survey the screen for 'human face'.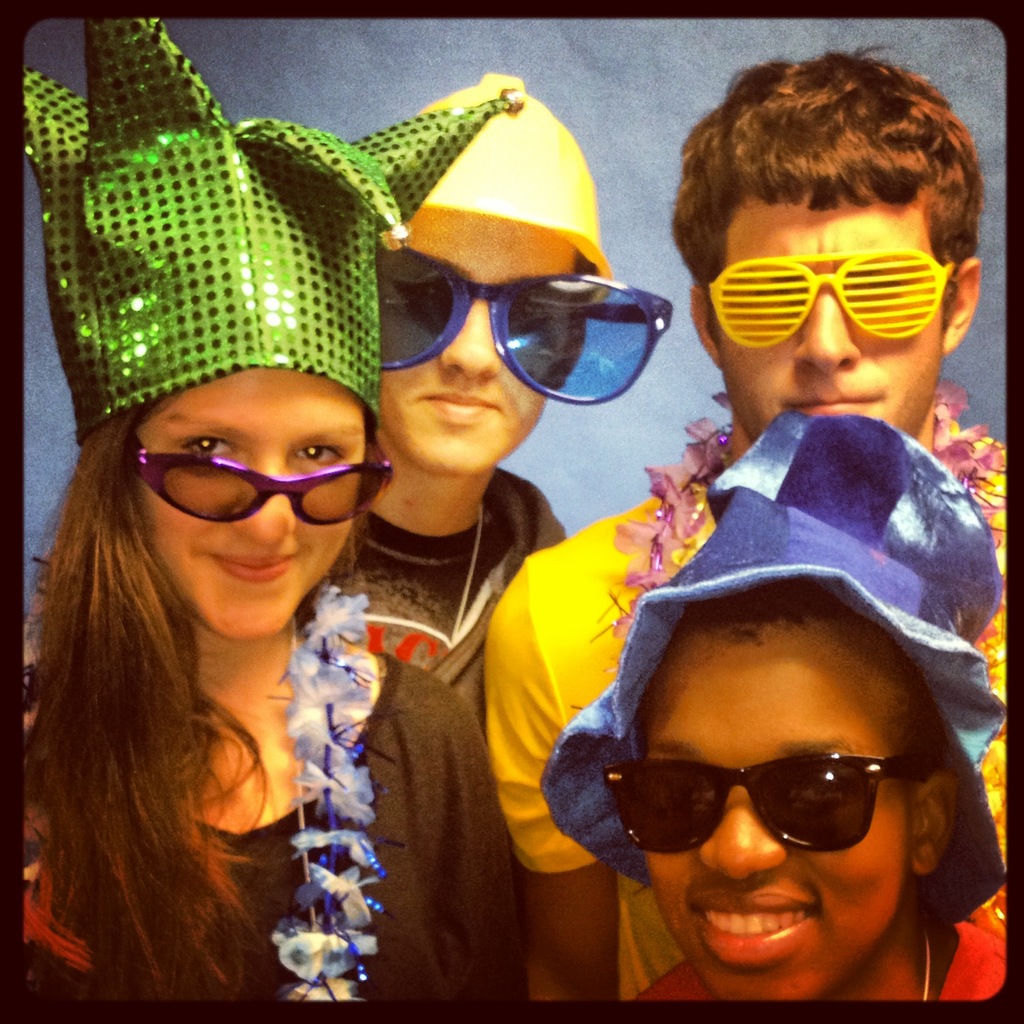
Survey found: locate(370, 212, 578, 476).
